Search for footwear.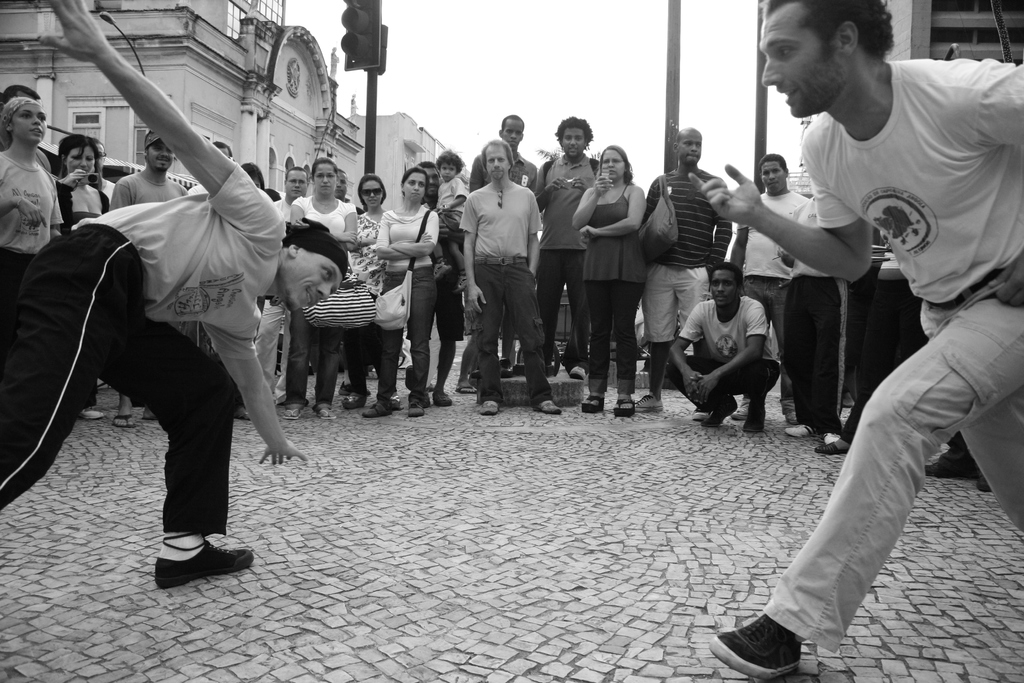
Found at 570,366,585,381.
